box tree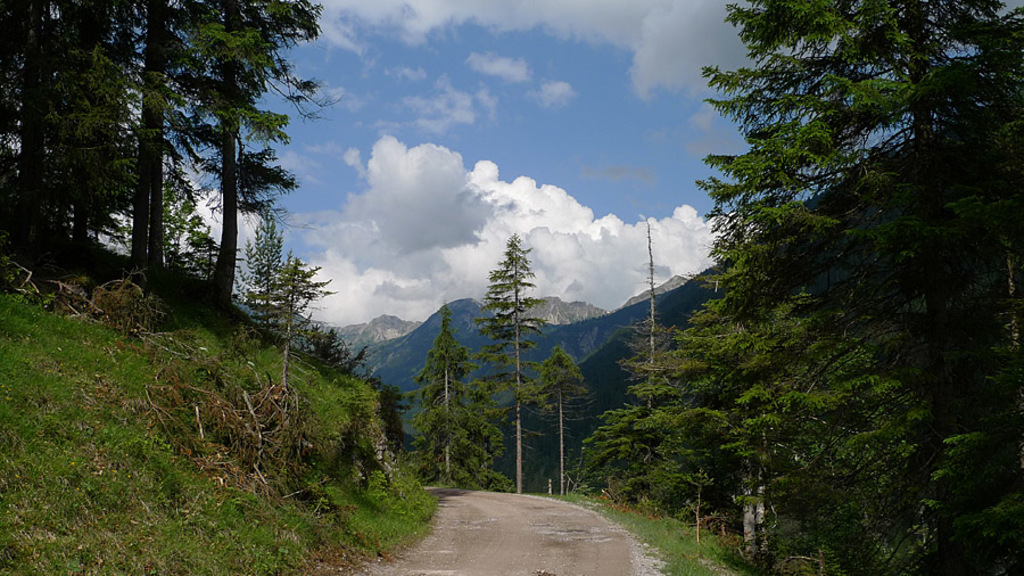
crop(700, 0, 1023, 575)
